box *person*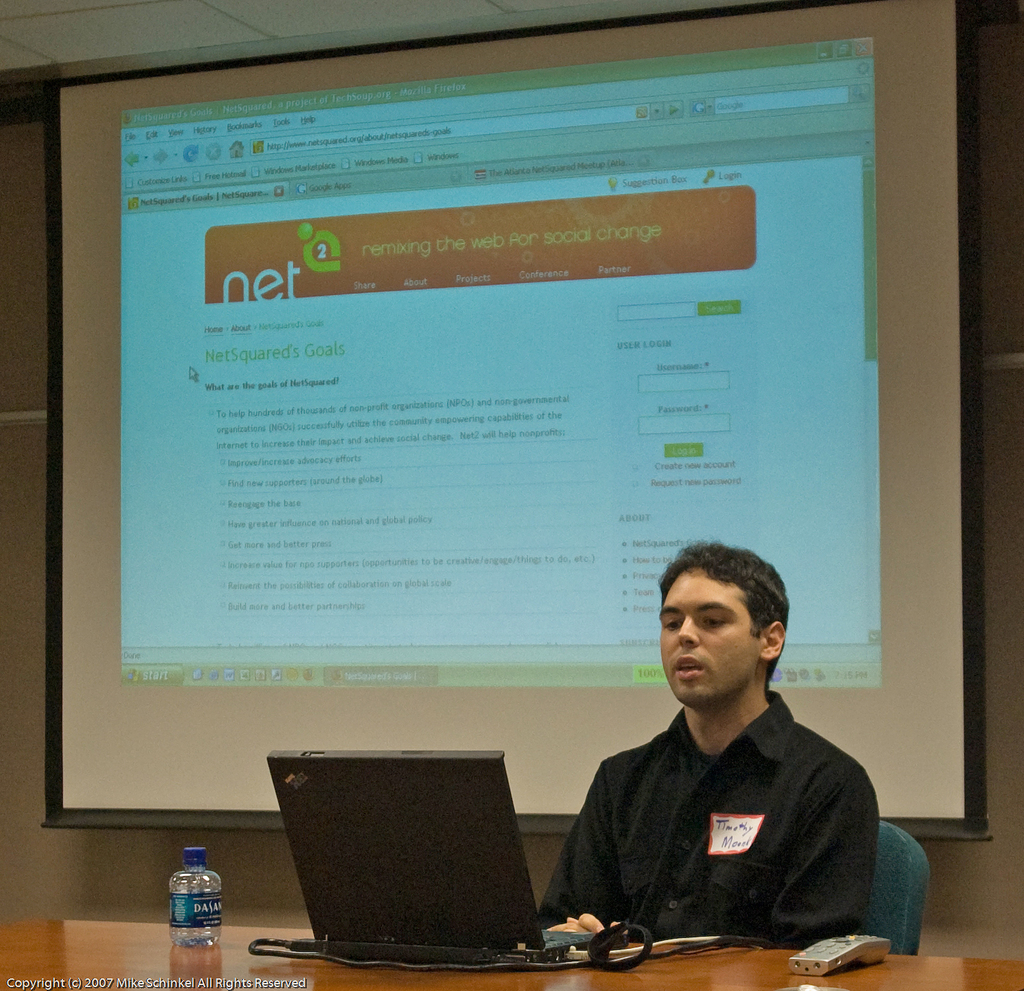
BBox(525, 534, 893, 972)
